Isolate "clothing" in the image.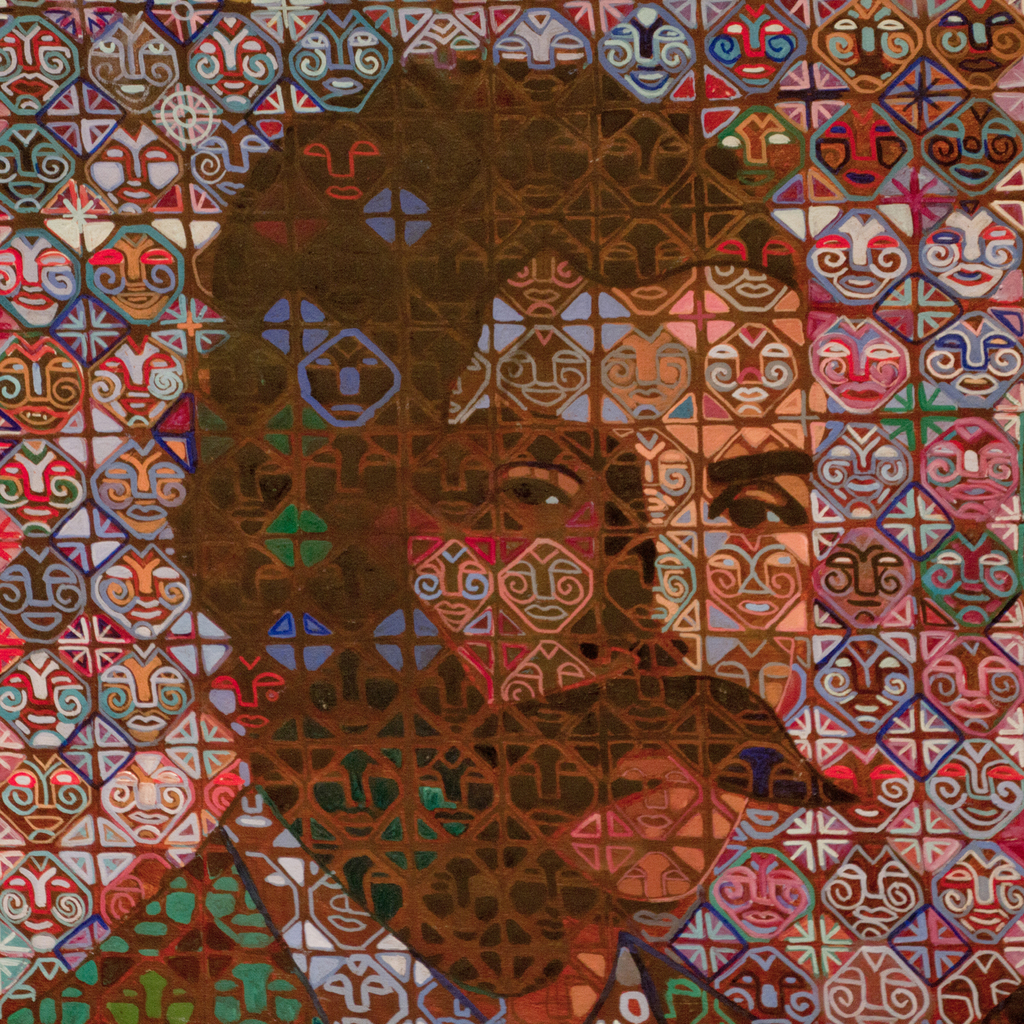
Isolated region: <bbox>8, 781, 765, 1023</bbox>.
